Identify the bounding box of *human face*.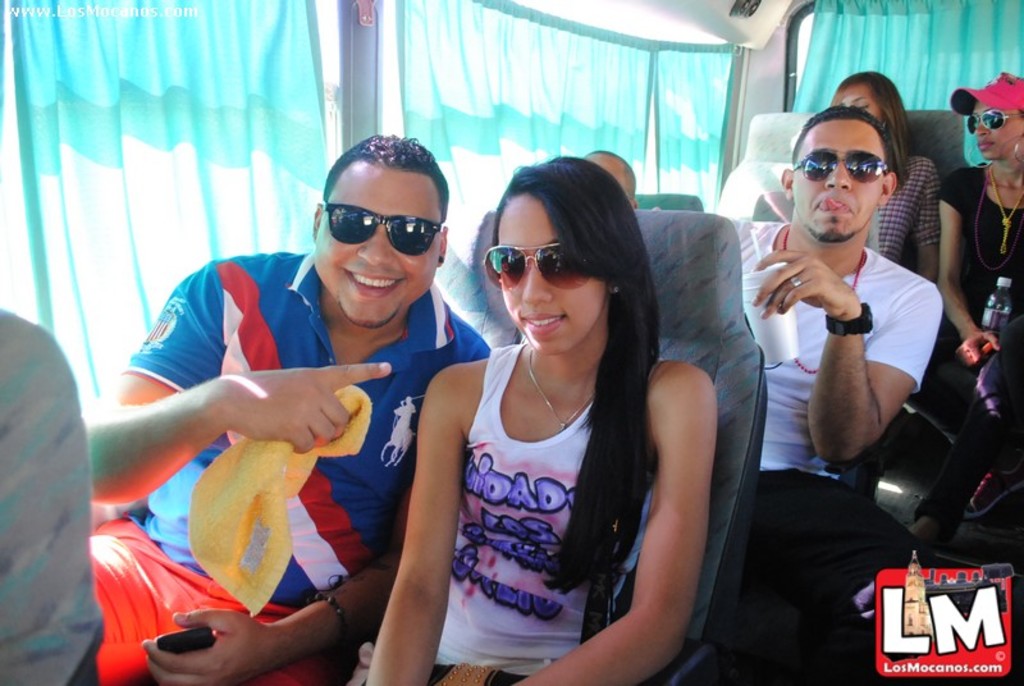
<region>310, 169, 439, 325</region>.
